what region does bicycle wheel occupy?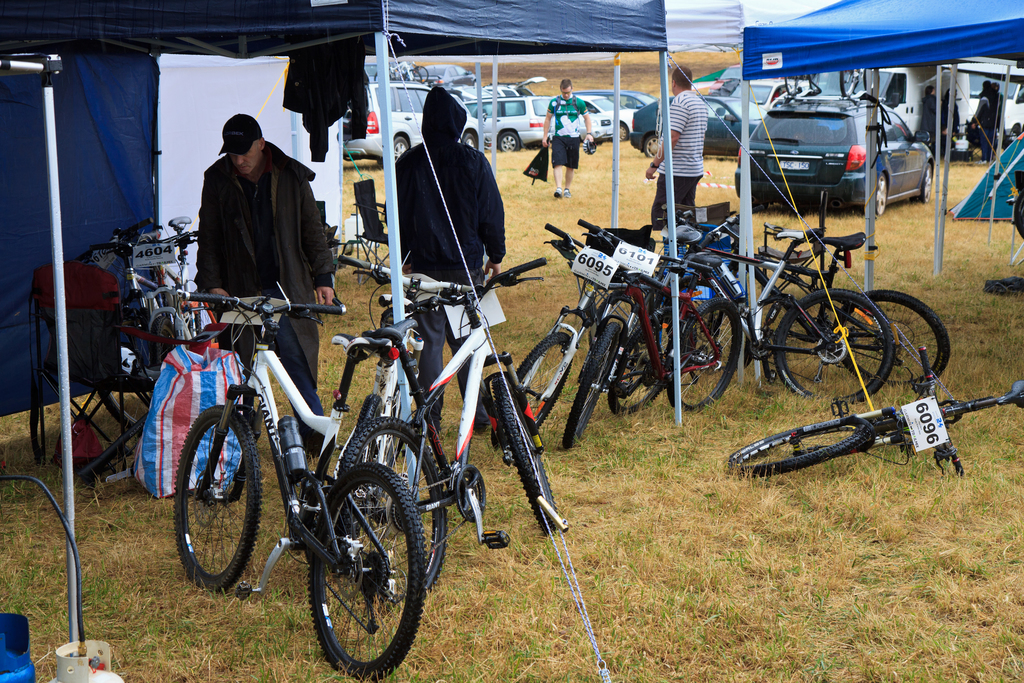
(x1=664, y1=297, x2=740, y2=415).
